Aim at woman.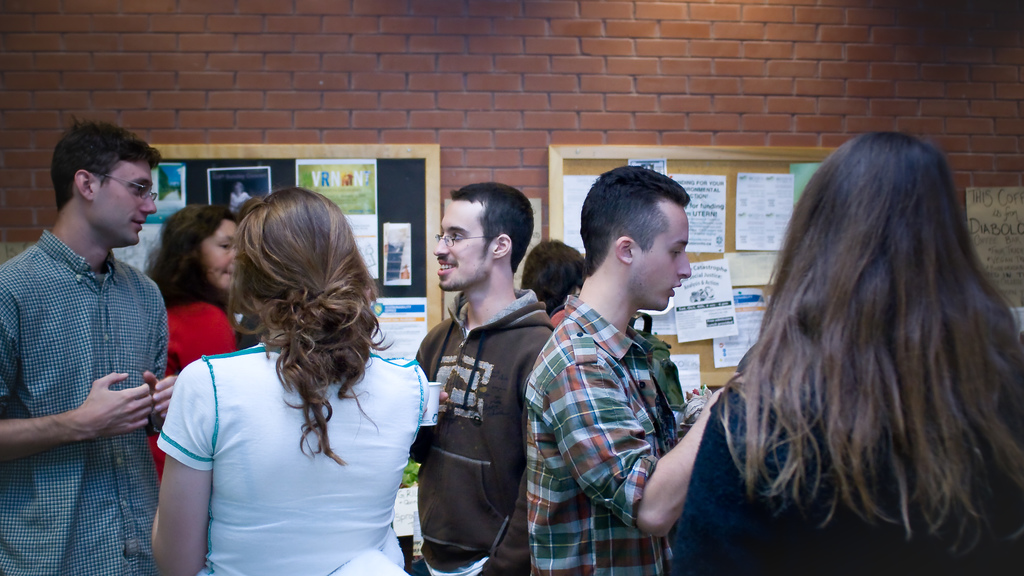
Aimed at <region>147, 187, 429, 575</region>.
